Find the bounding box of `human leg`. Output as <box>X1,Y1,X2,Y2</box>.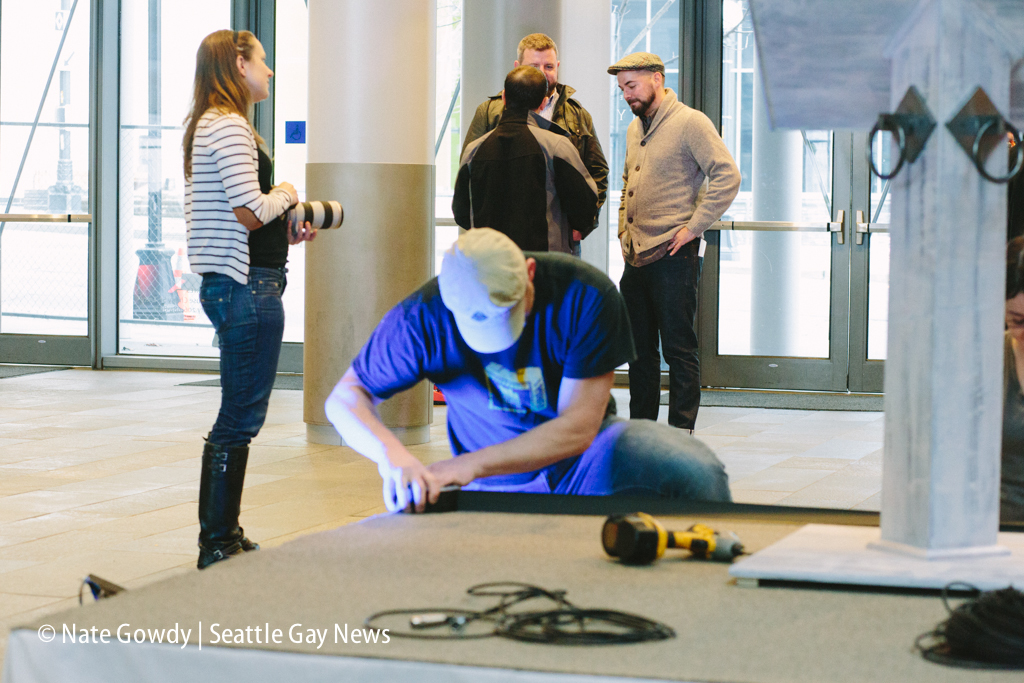
<box>647,245,699,426</box>.
